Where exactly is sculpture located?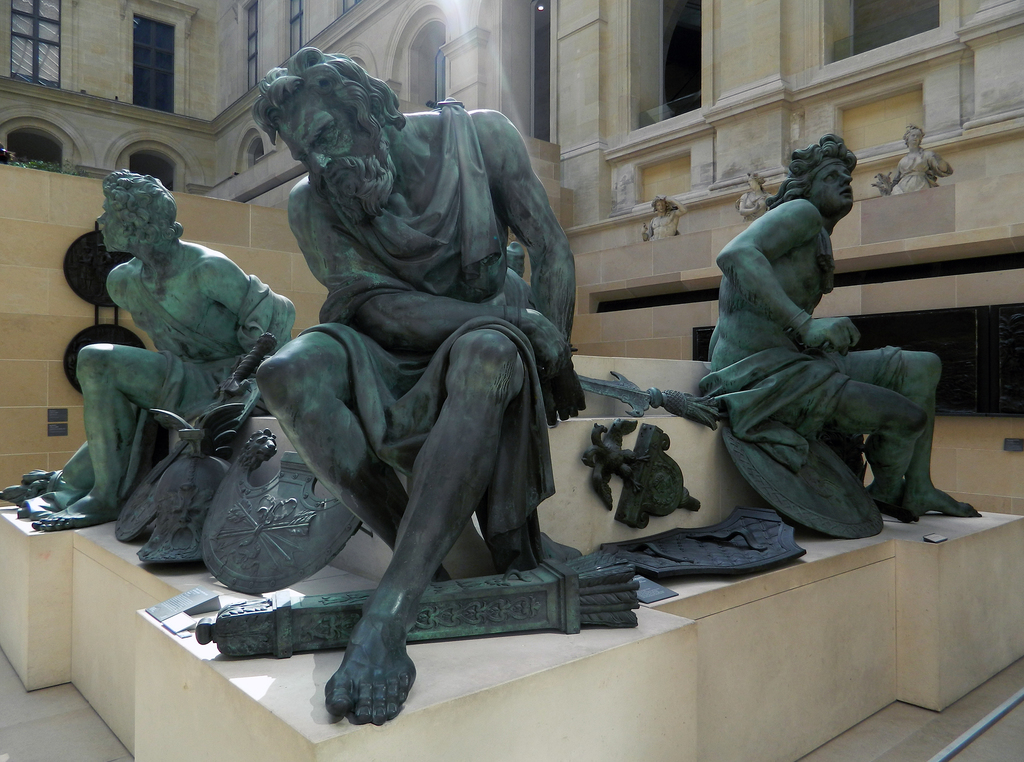
Its bounding box is box=[577, 423, 701, 536].
